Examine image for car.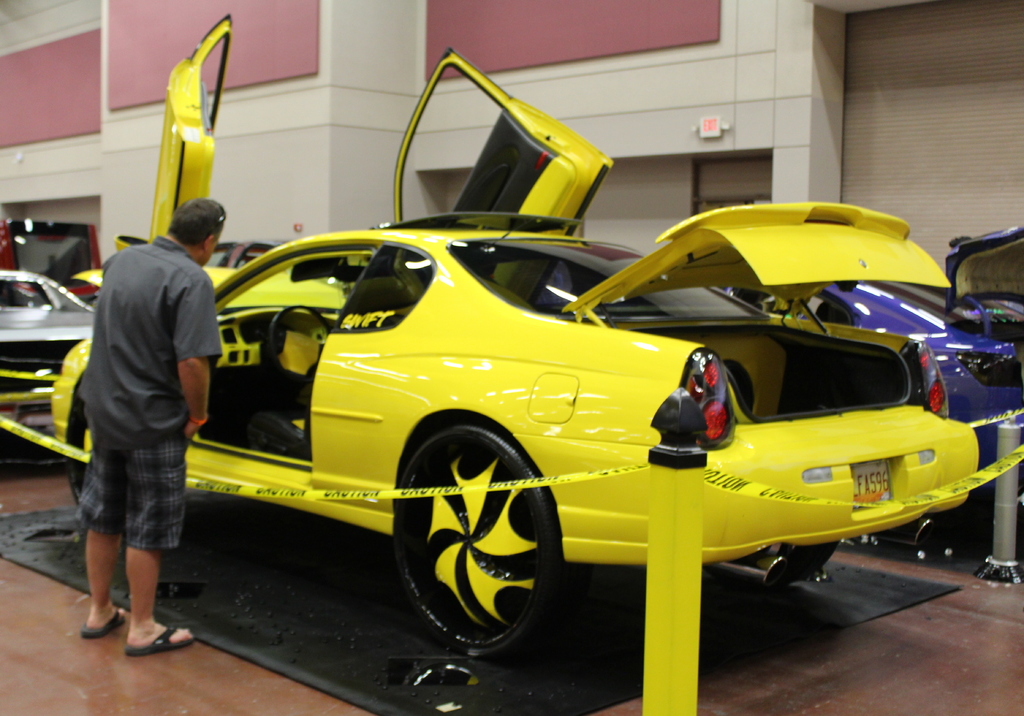
Examination result: select_region(738, 227, 1023, 555).
